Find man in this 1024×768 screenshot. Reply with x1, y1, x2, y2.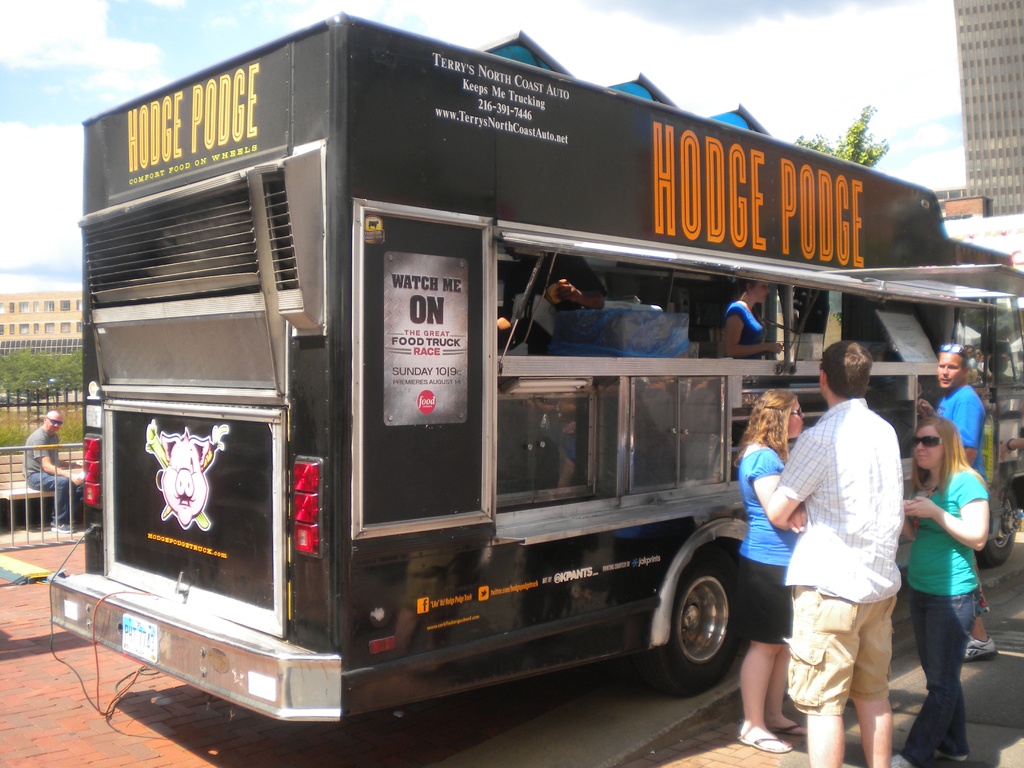
24, 410, 92, 534.
